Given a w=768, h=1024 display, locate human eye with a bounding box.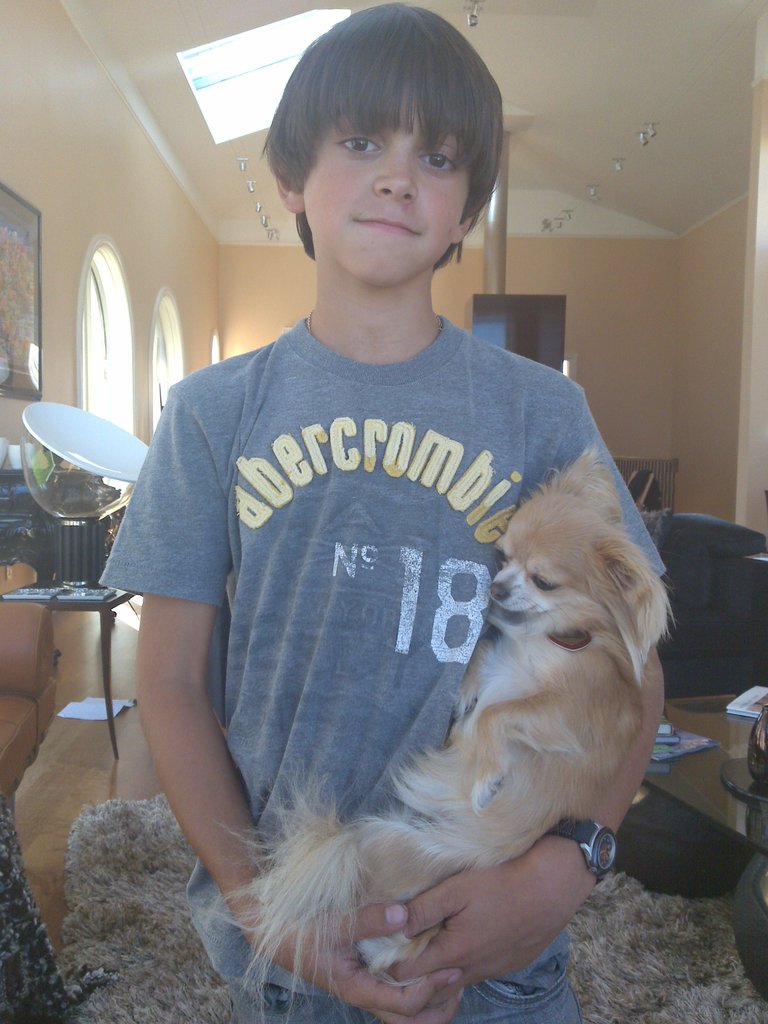
Located: (420,147,460,177).
